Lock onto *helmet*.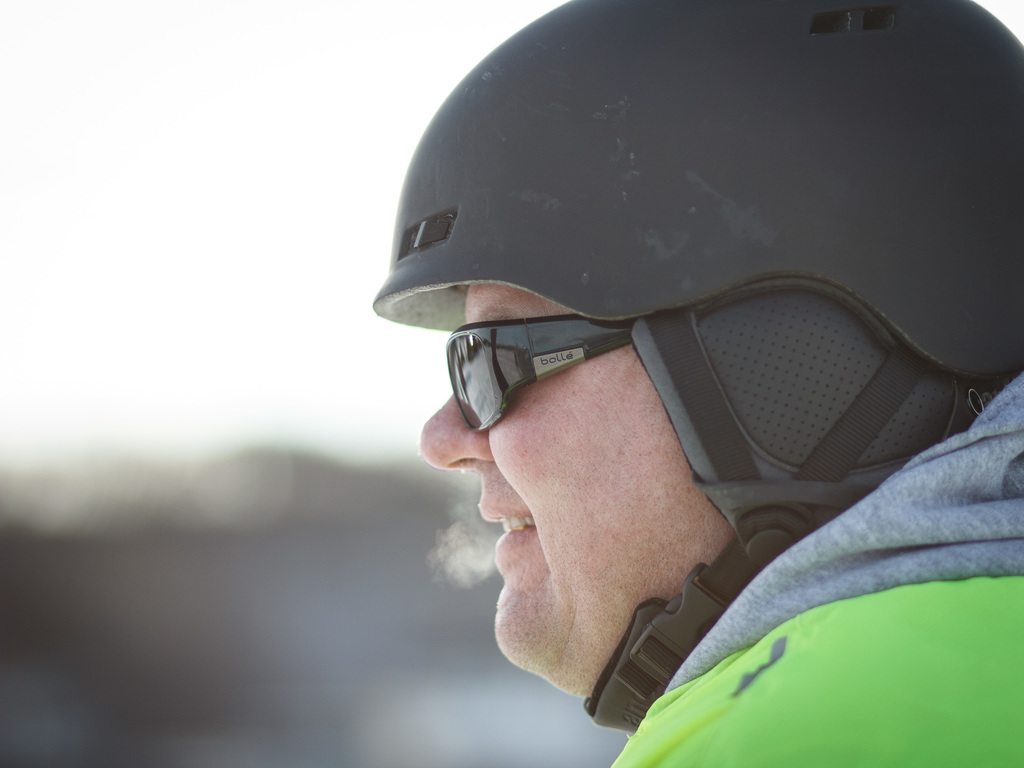
Locked: region(344, 0, 991, 658).
